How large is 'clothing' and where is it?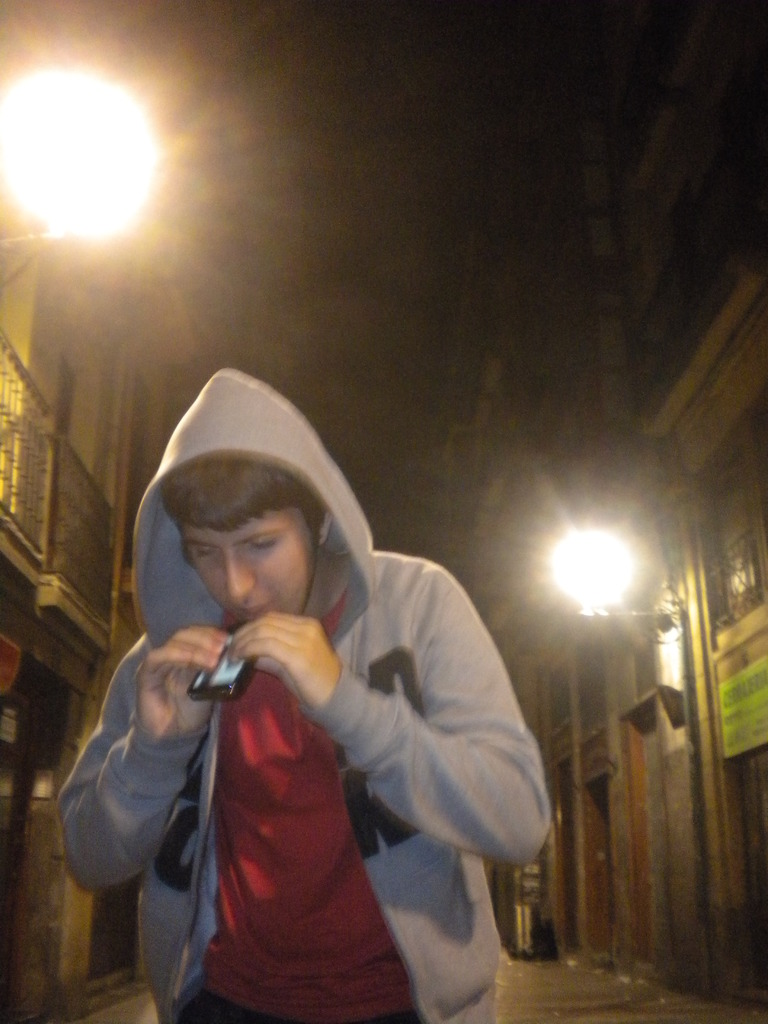
Bounding box: BBox(75, 326, 573, 988).
